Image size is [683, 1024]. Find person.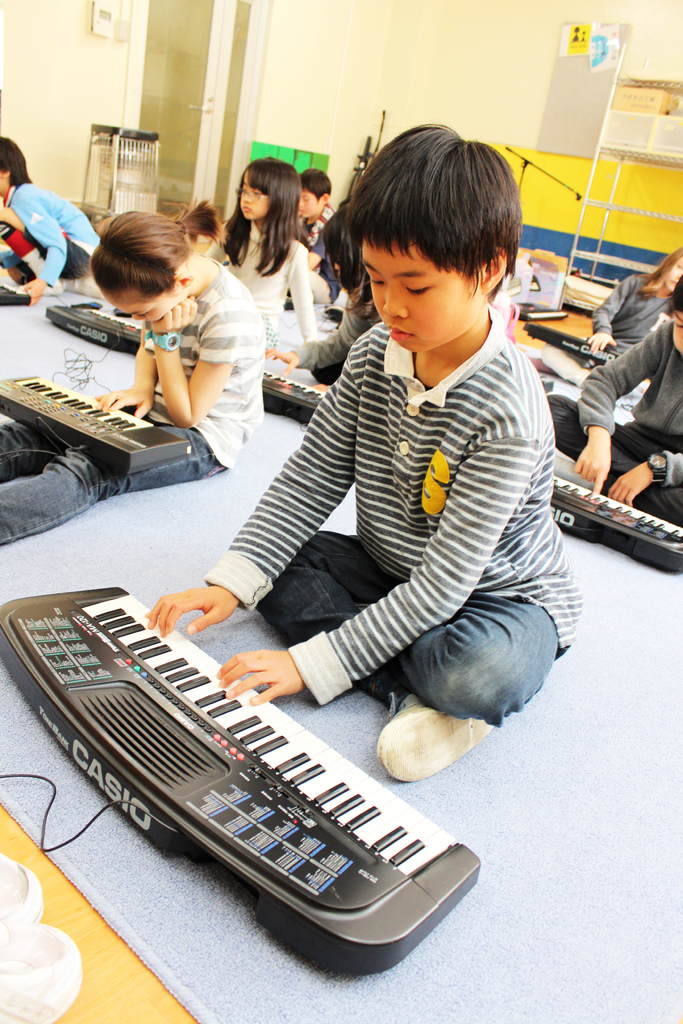
(532, 273, 682, 538).
